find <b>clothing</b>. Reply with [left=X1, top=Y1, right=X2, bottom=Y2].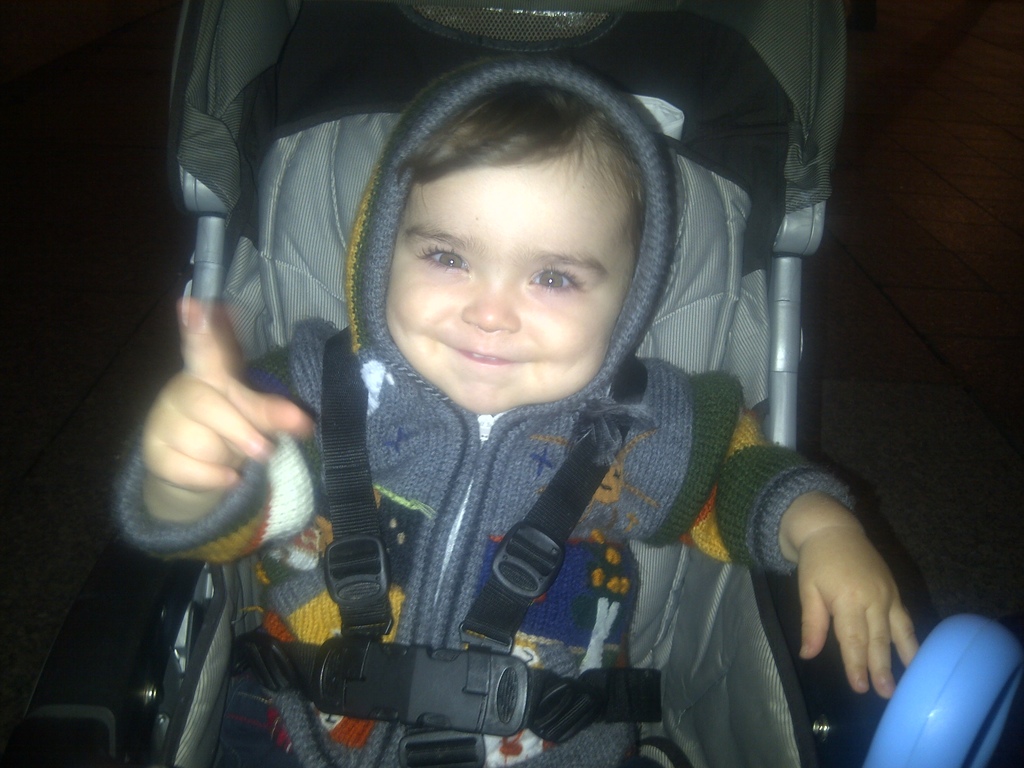
[left=159, top=31, right=862, bottom=755].
